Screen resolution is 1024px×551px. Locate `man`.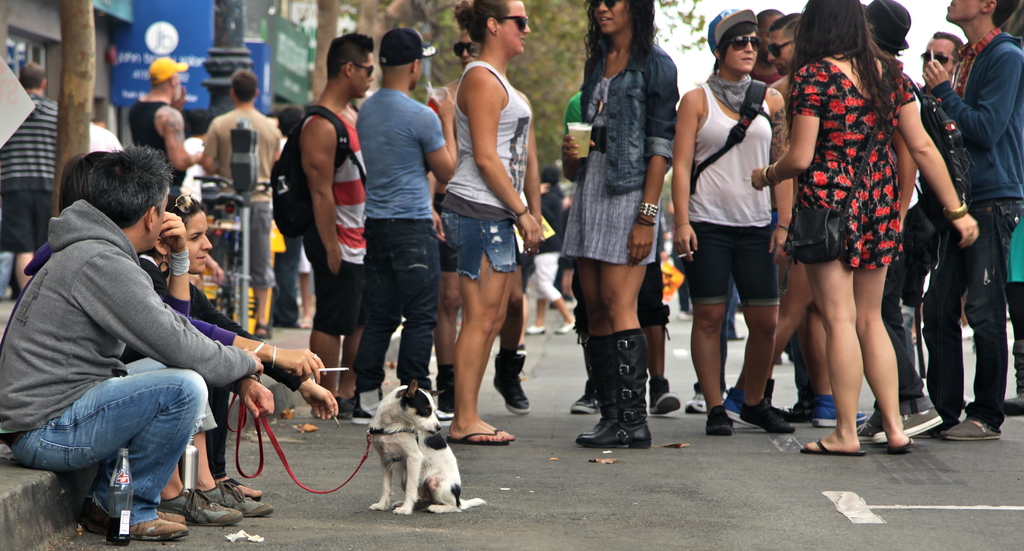
[199, 67, 278, 337].
